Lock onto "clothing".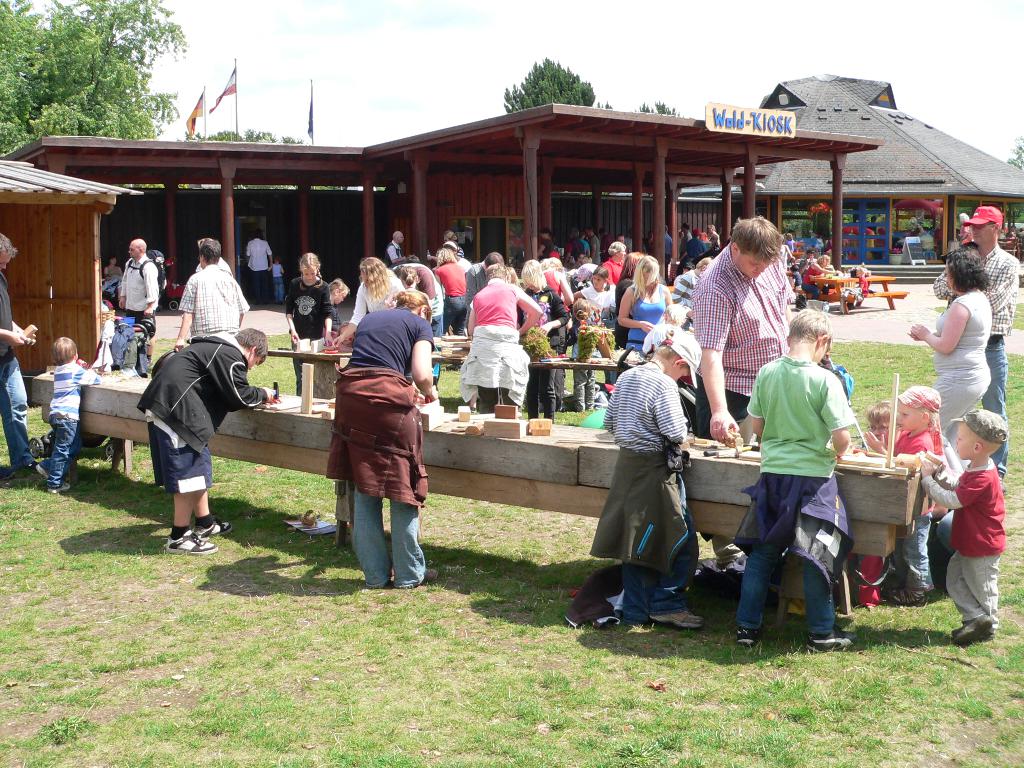
Locked: (246,237,265,305).
